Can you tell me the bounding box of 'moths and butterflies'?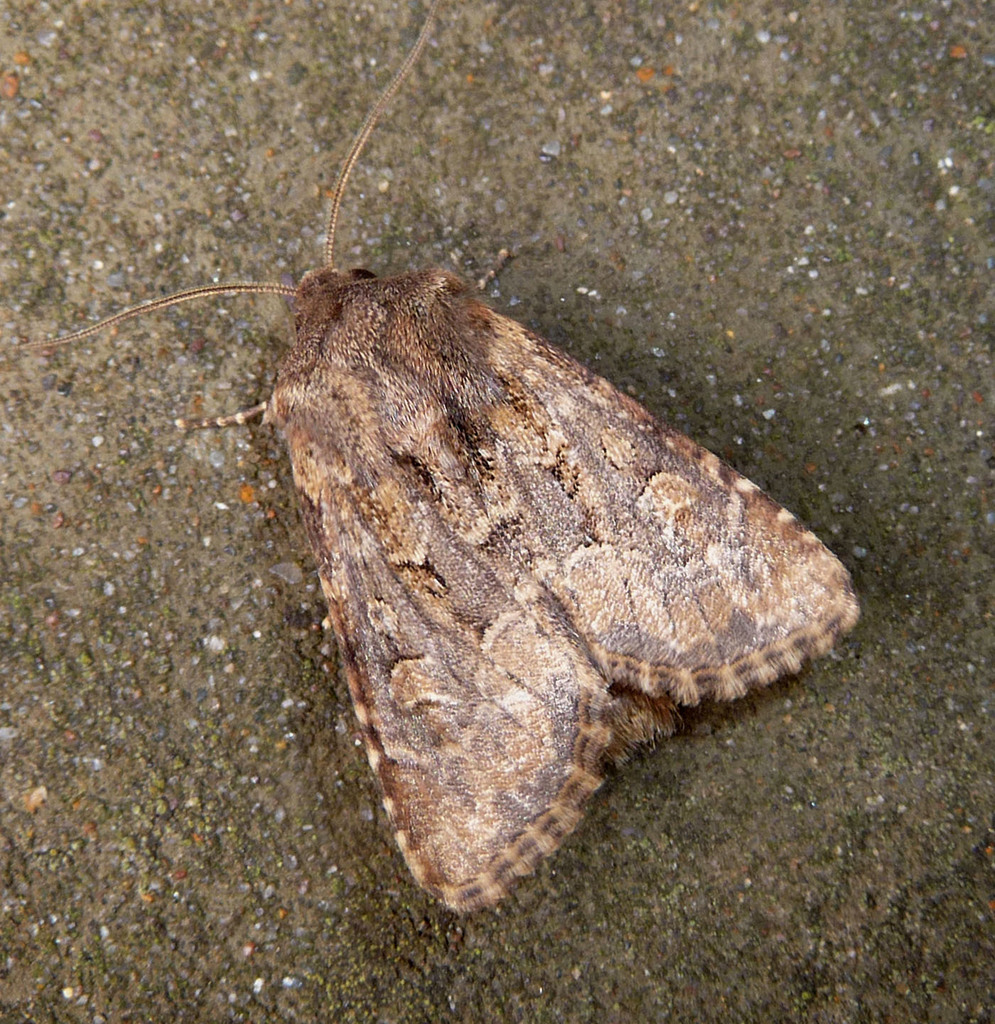
bbox=[21, 0, 871, 922].
